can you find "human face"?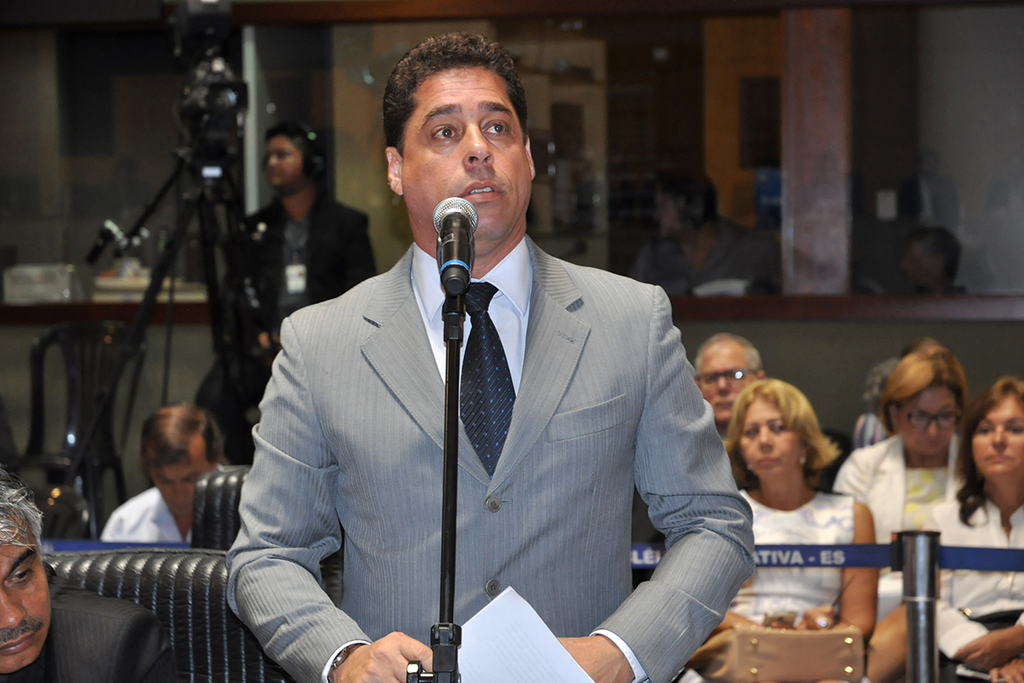
Yes, bounding box: (x1=896, y1=389, x2=957, y2=454).
